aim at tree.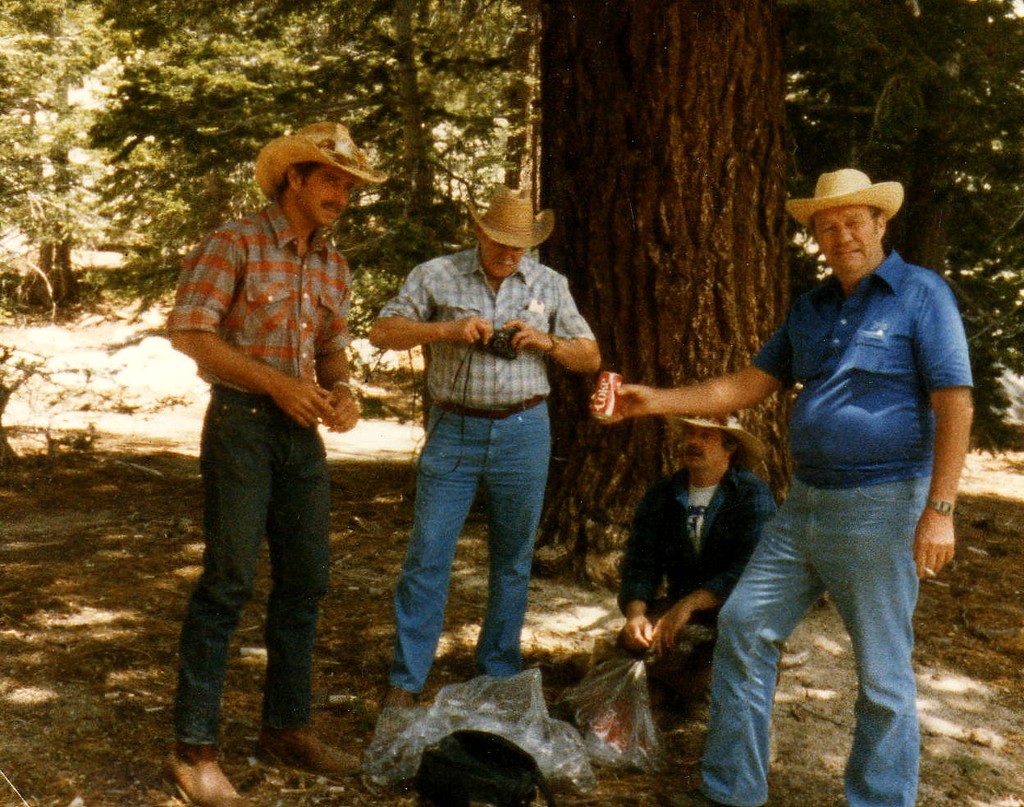
Aimed at (520, 0, 796, 576).
